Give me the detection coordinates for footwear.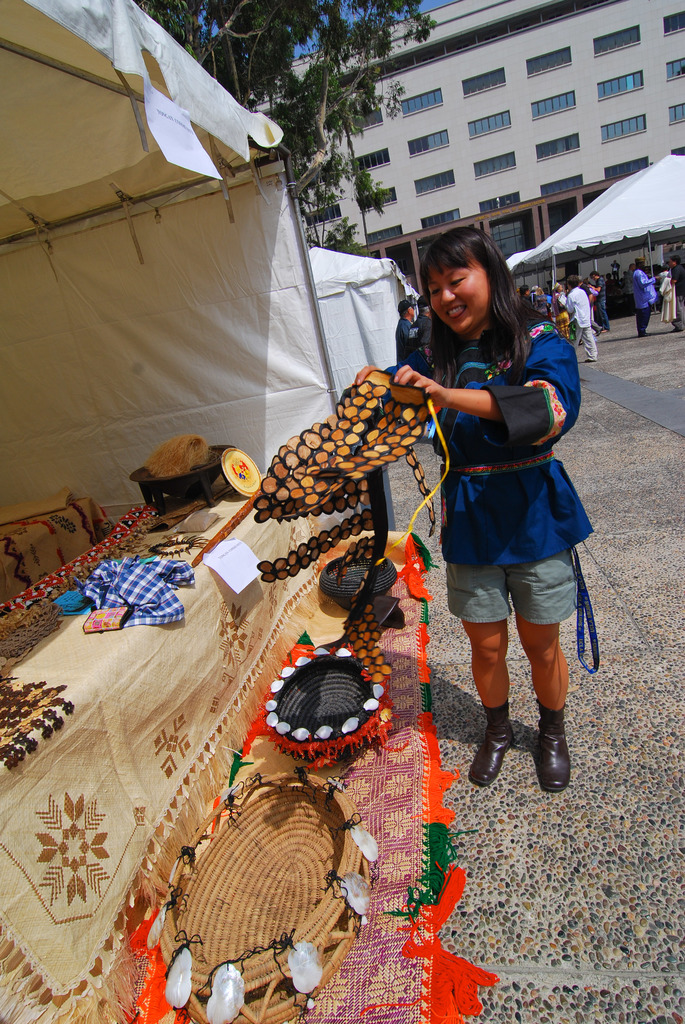
[580, 354, 598, 369].
